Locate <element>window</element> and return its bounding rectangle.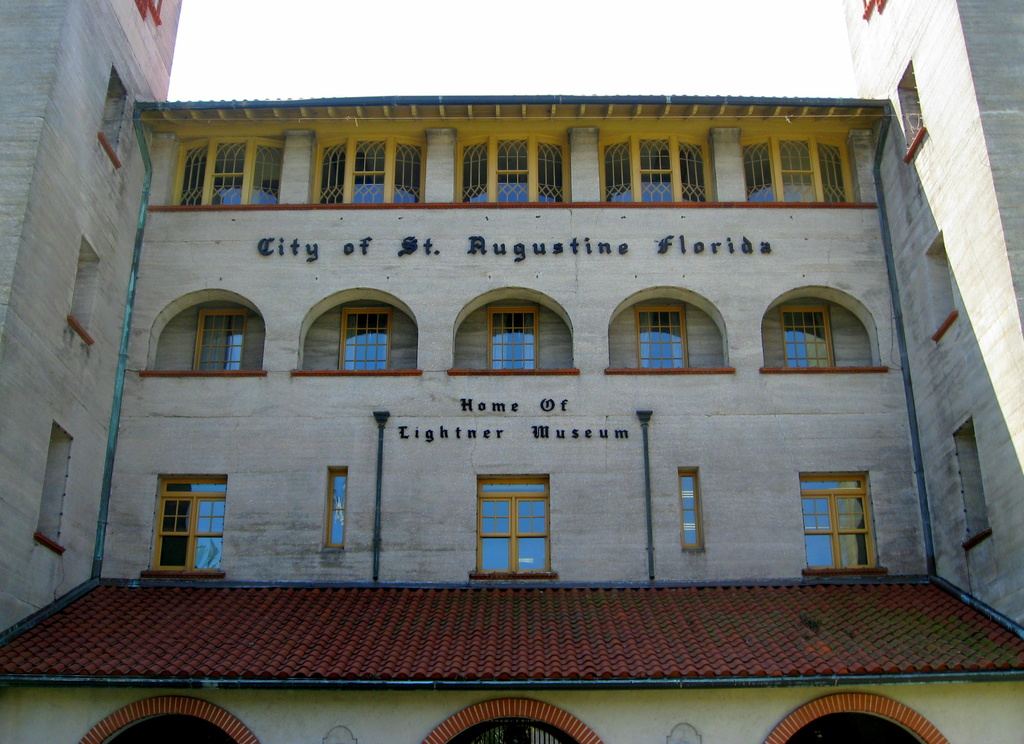
pyautogui.locateOnScreen(484, 303, 540, 369).
